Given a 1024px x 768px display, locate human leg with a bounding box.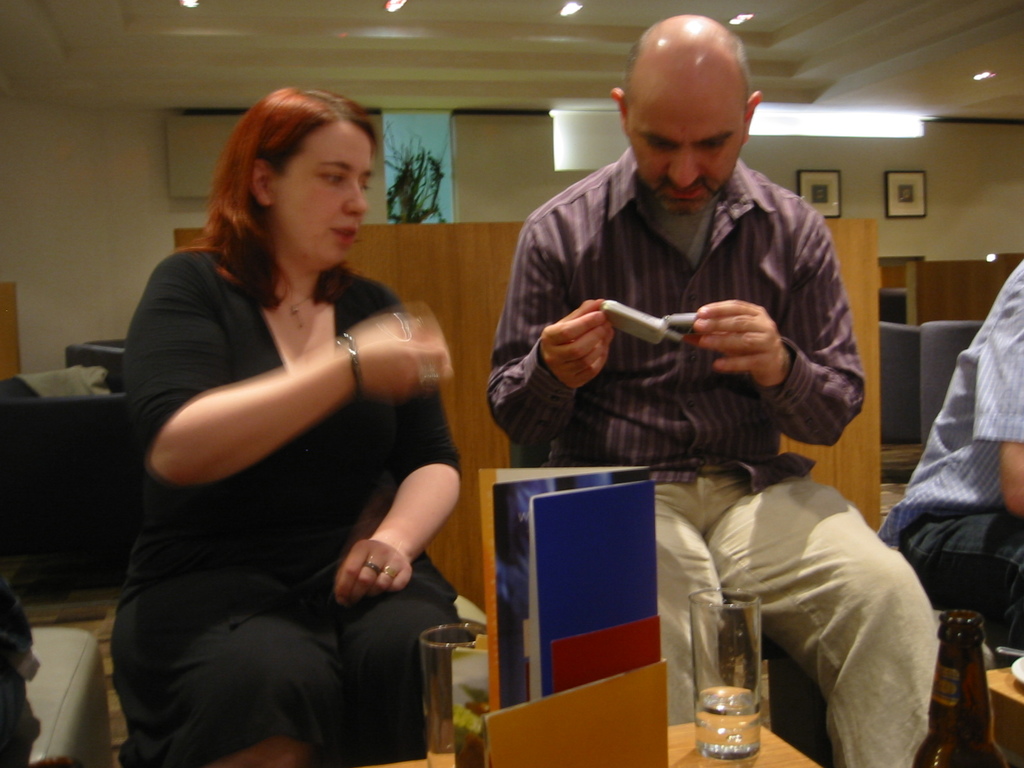
Located: 327/550/455/763.
